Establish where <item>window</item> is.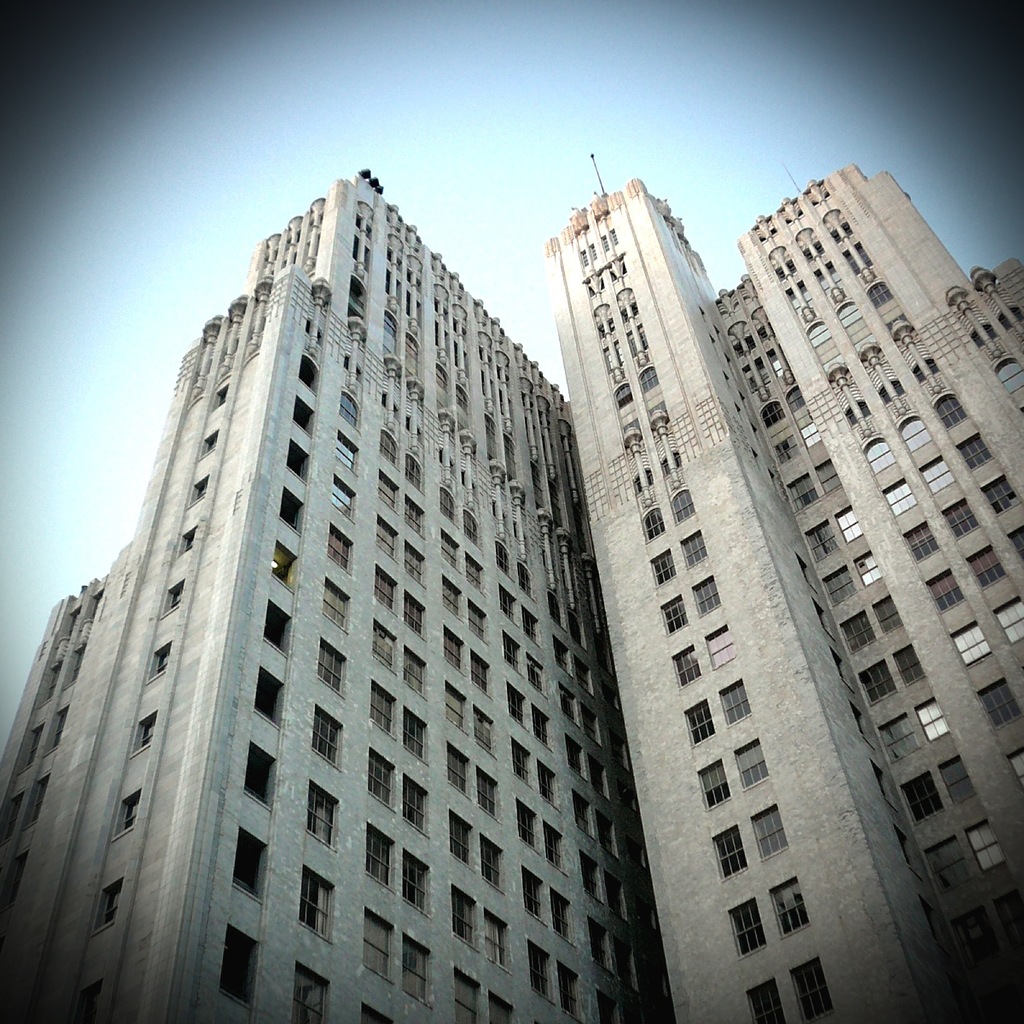
Established at (left=145, top=643, right=174, bottom=680).
